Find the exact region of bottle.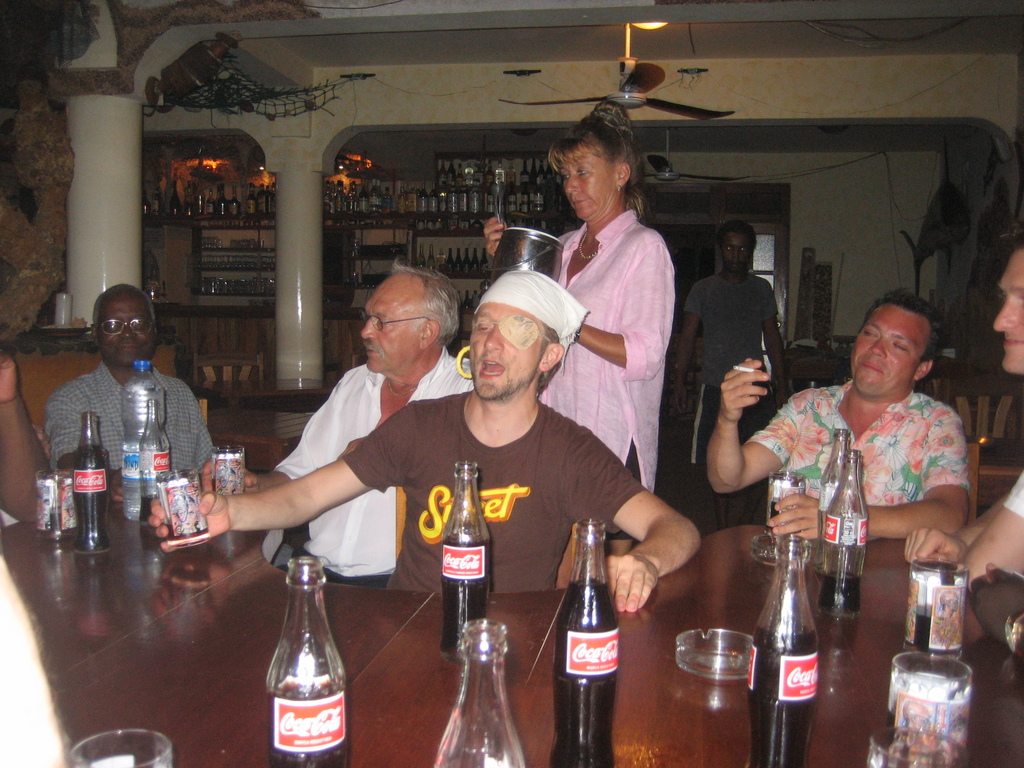
Exact region: pyautogui.locateOnScreen(204, 190, 216, 221).
